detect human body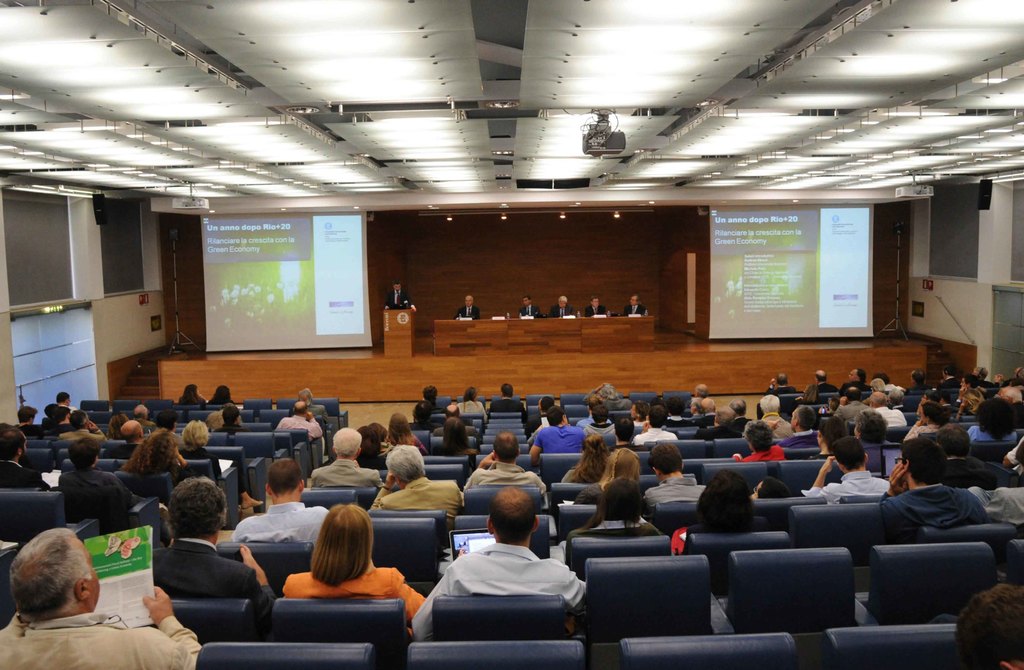
x1=660 y1=415 x2=692 y2=427
